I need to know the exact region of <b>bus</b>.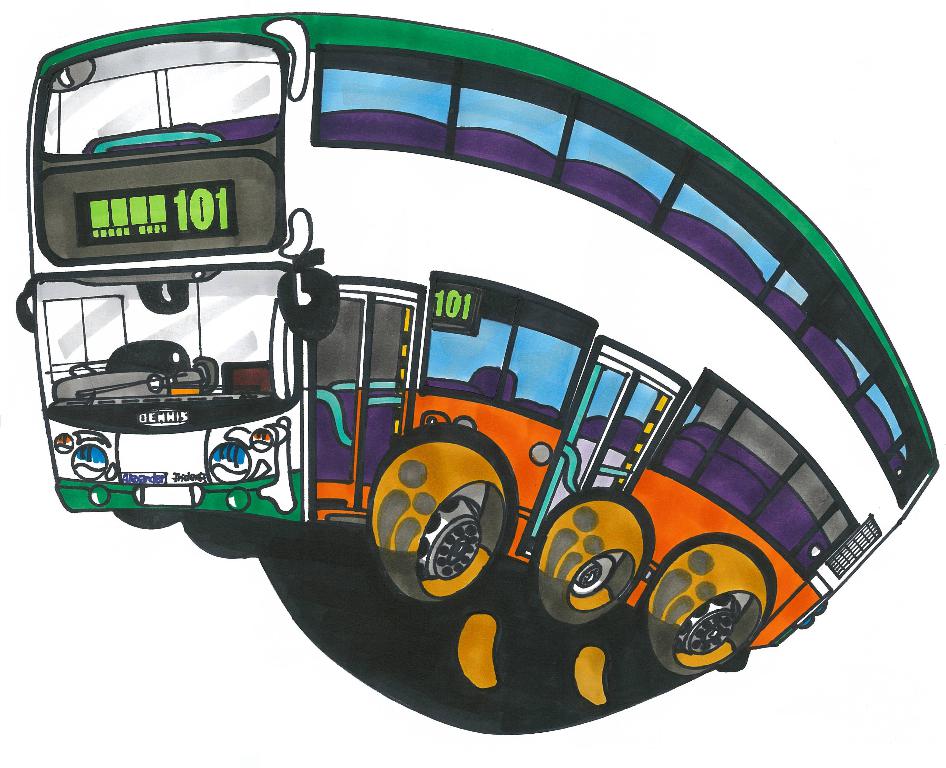
Region: detection(0, 12, 925, 730).
